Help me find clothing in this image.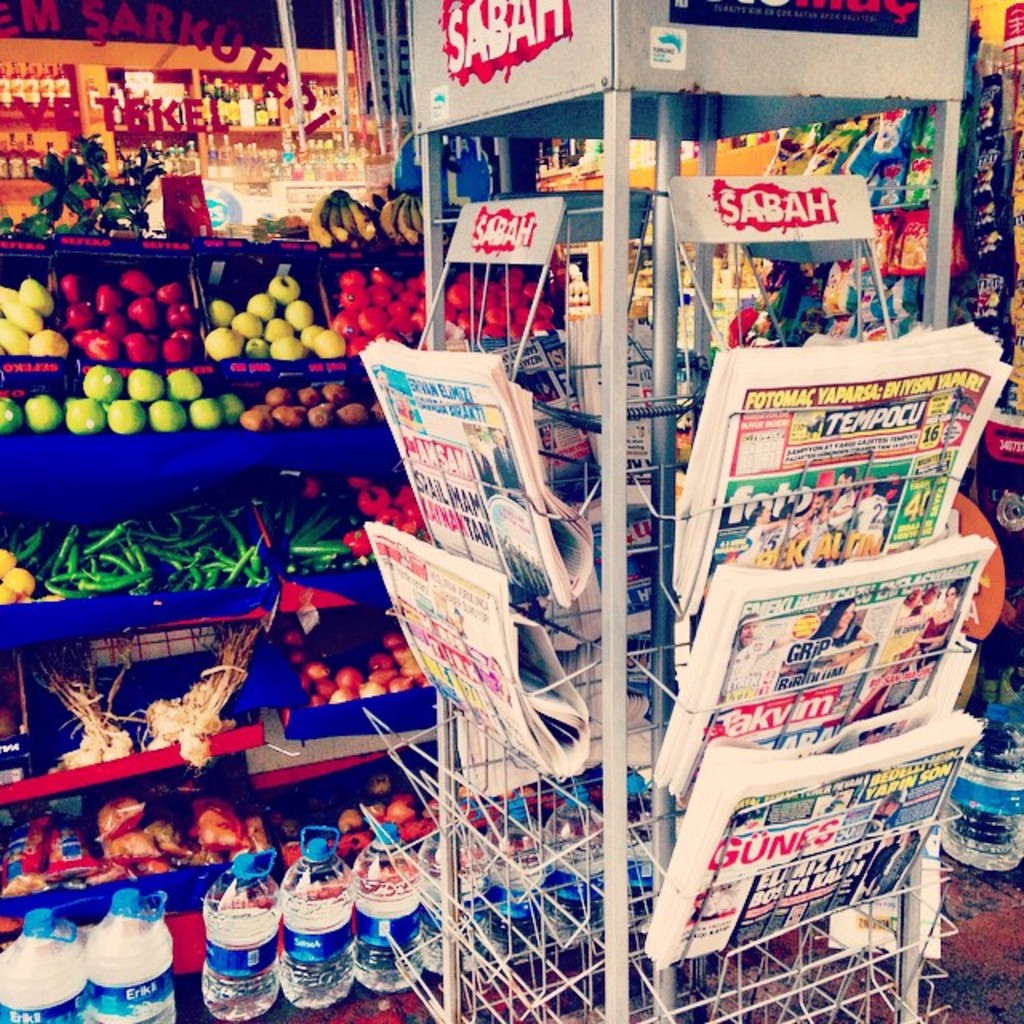
Found it: crop(827, 490, 851, 544).
